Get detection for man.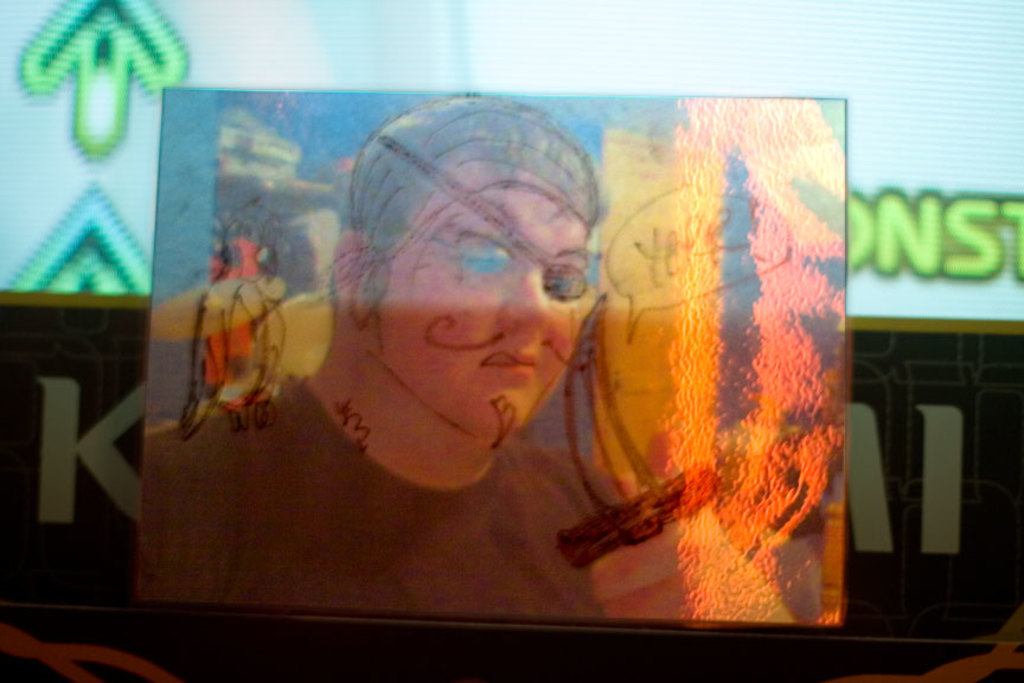
Detection: x1=139 y1=91 x2=609 y2=608.
